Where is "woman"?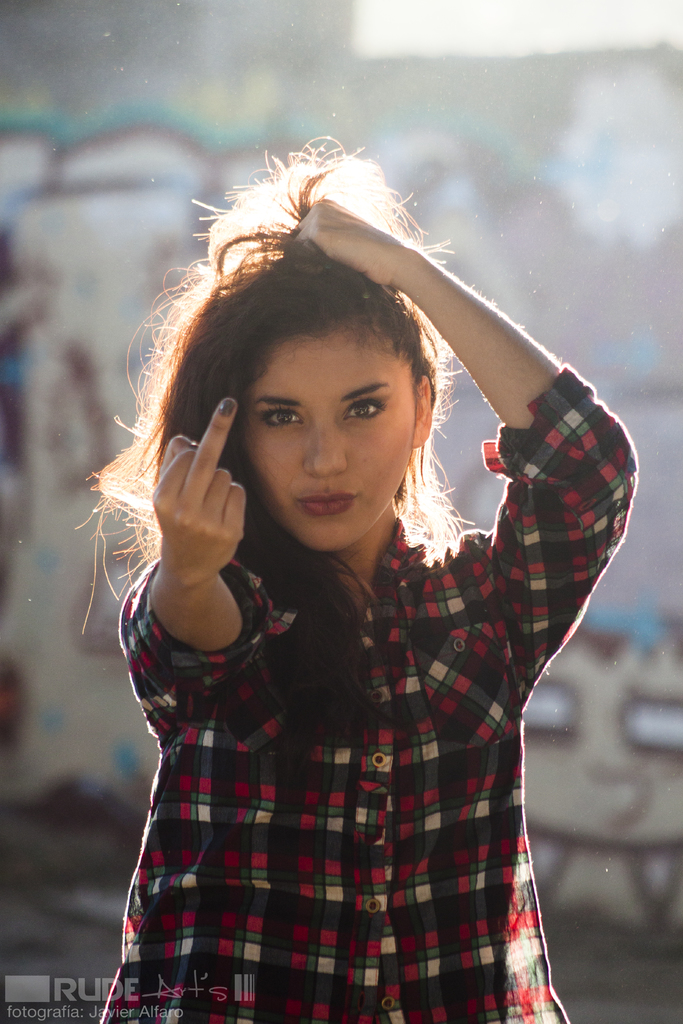
rect(72, 131, 636, 1023).
